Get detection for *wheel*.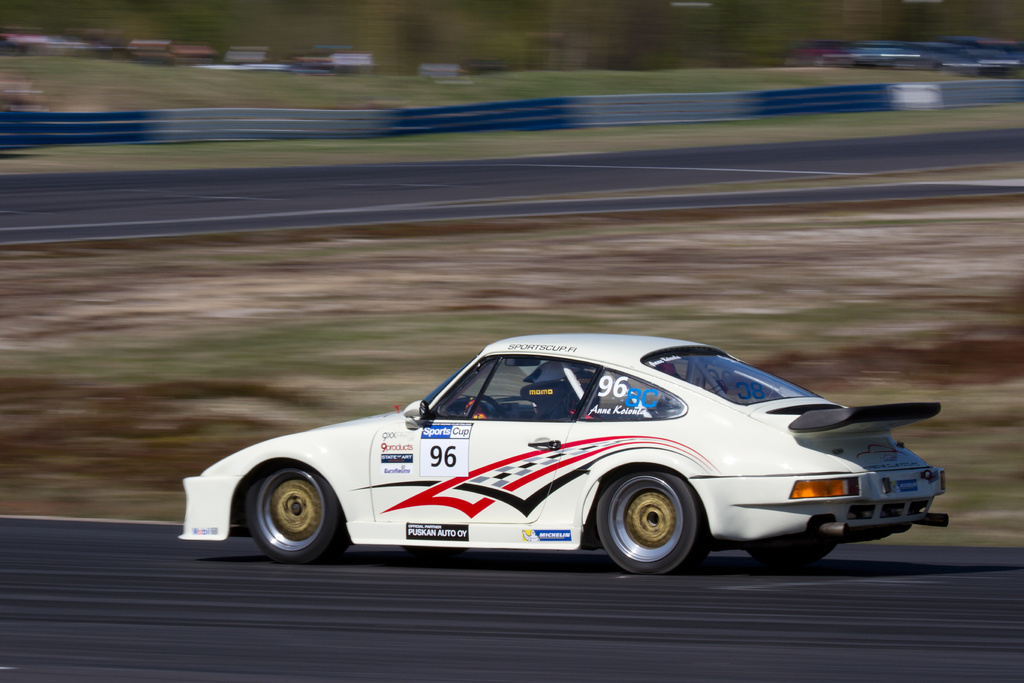
Detection: bbox=(602, 483, 707, 564).
